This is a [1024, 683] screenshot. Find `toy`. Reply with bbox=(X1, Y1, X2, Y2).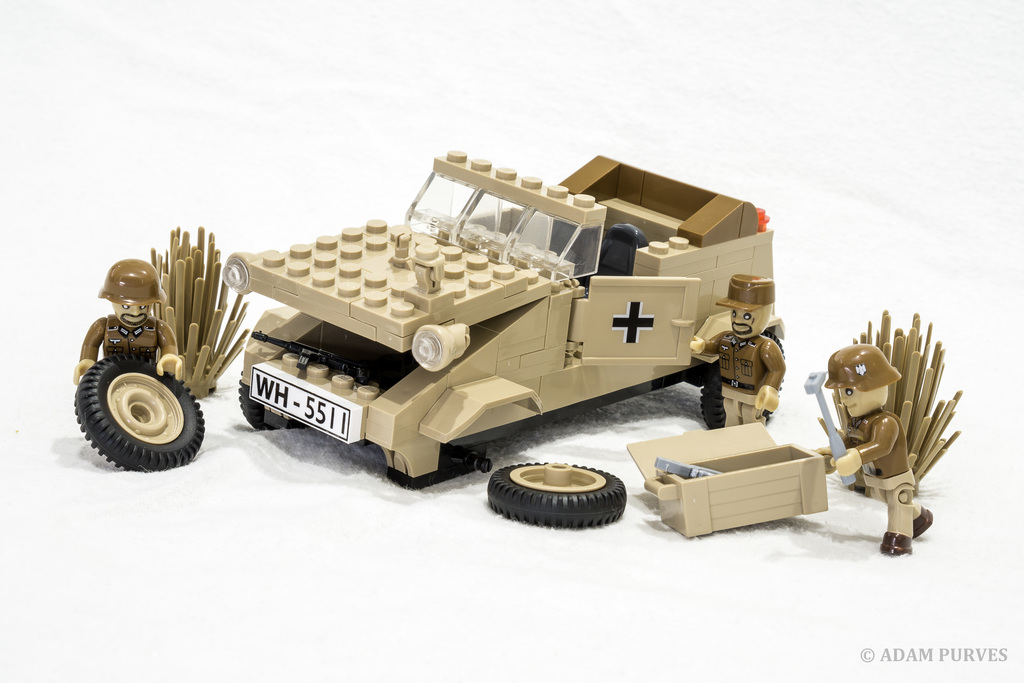
bbox=(812, 309, 959, 548).
